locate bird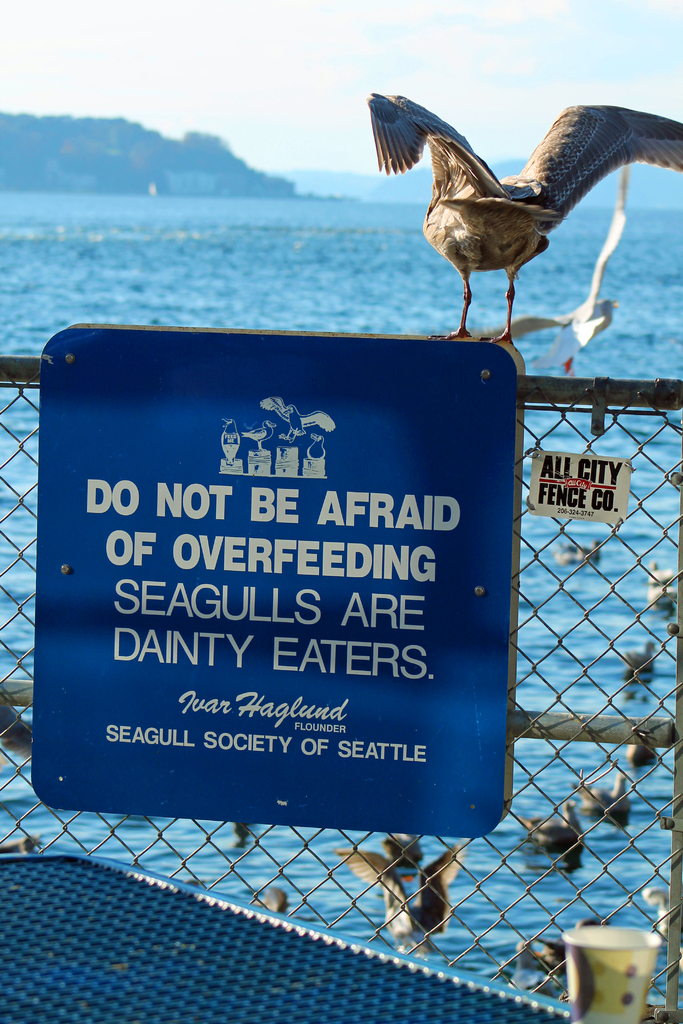
box=[575, 776, 631, 829]
